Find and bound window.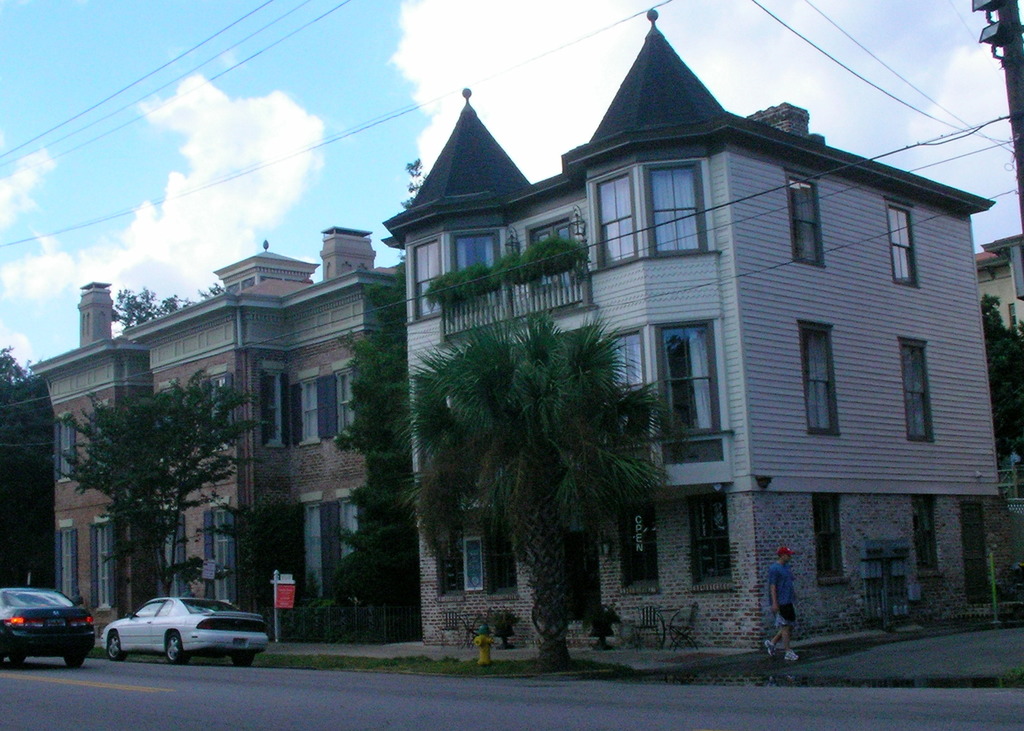
Bound: (left=294, top=495, right=325, bottom=601).
